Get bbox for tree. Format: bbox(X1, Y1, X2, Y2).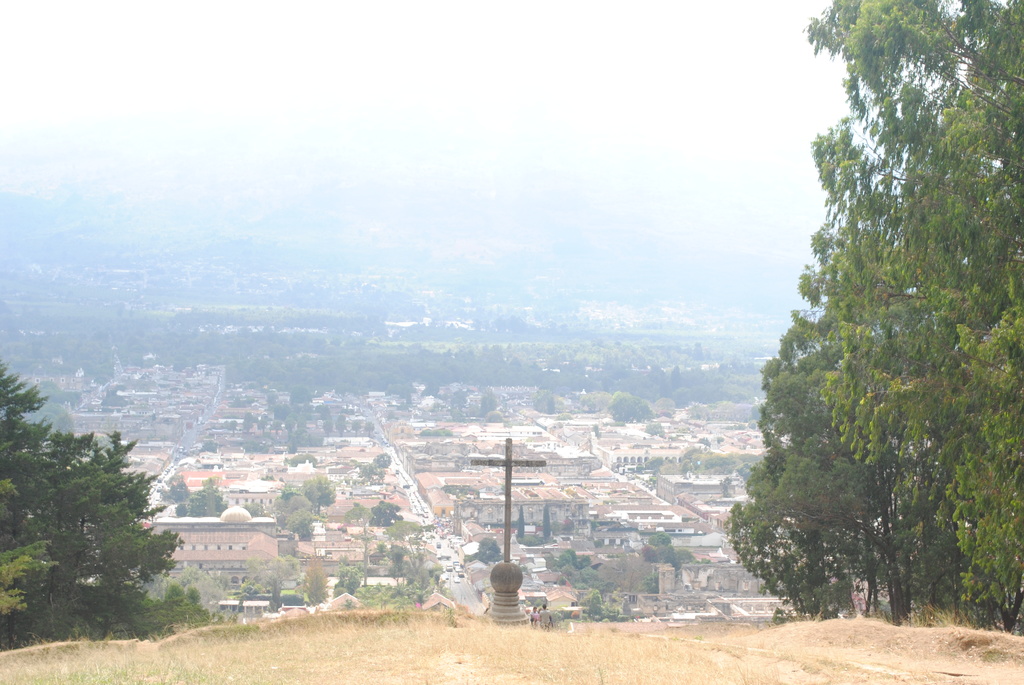
bbox(365, 420, 378, 435).
